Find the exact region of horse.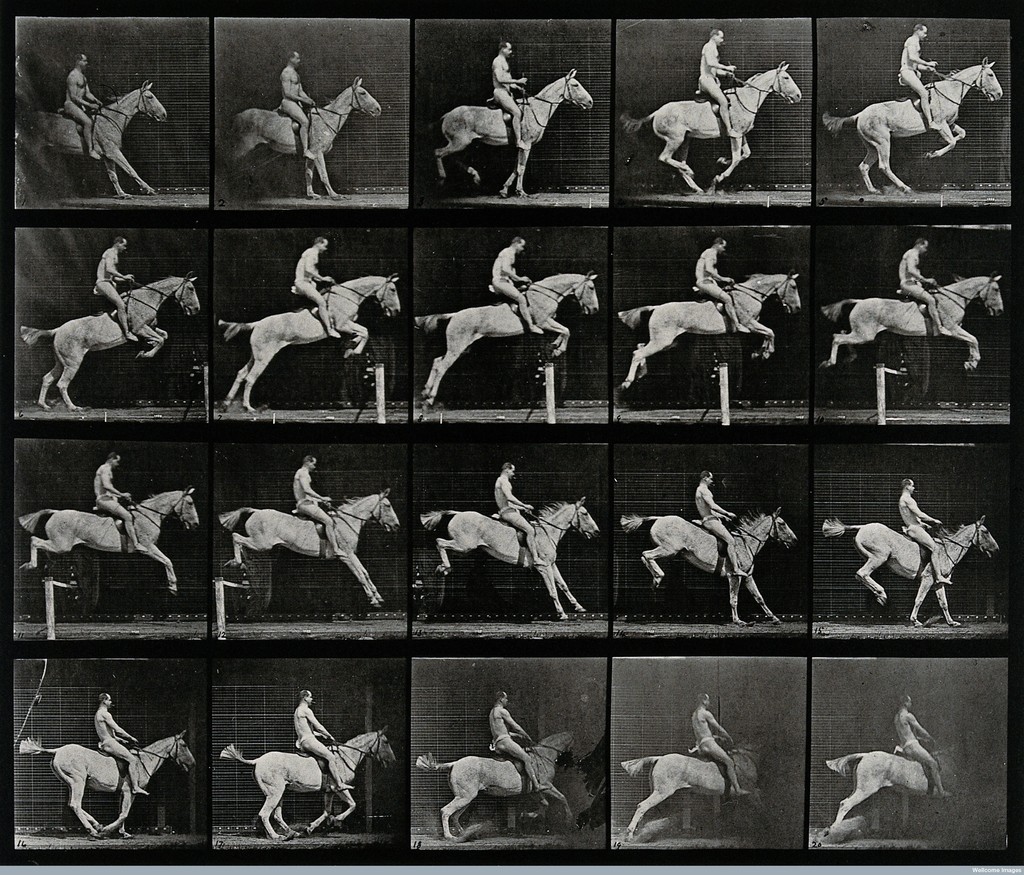
Exact region: box=[620, 61, 803, 197].
